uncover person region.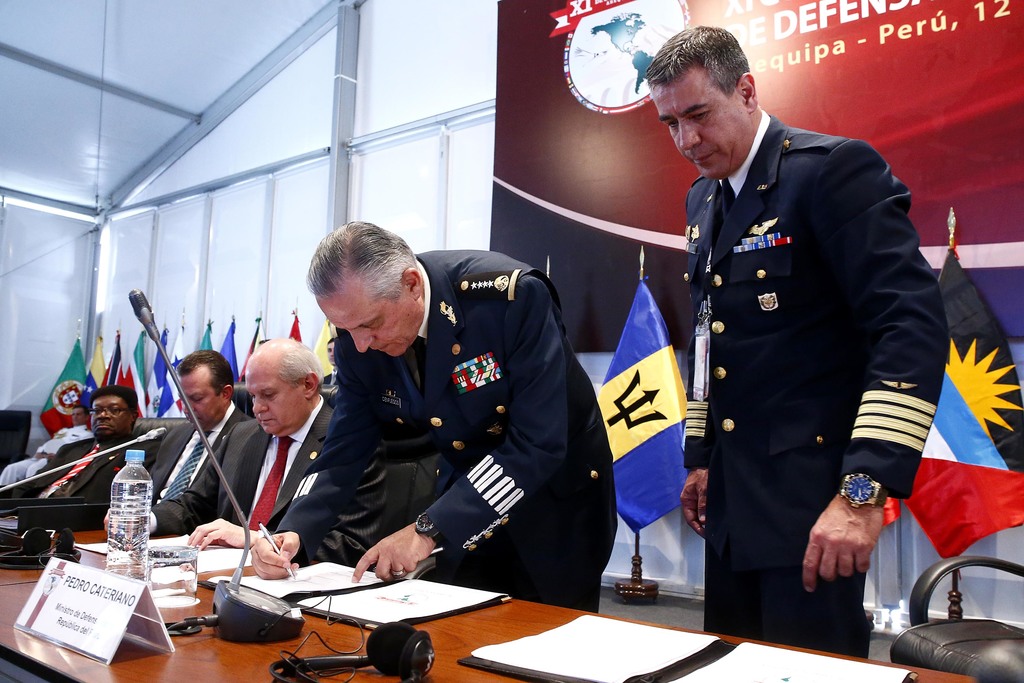
Uncovered: select_region(646, 29, 950, 661).
